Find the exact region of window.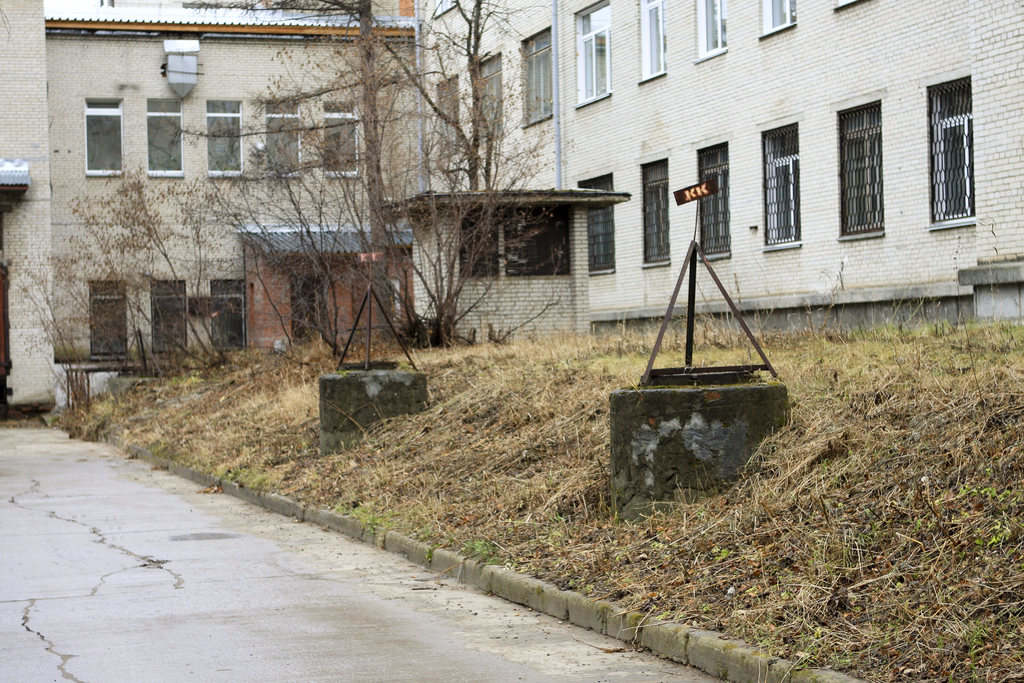
Exact region: detection(429, 69, 463, 145).
